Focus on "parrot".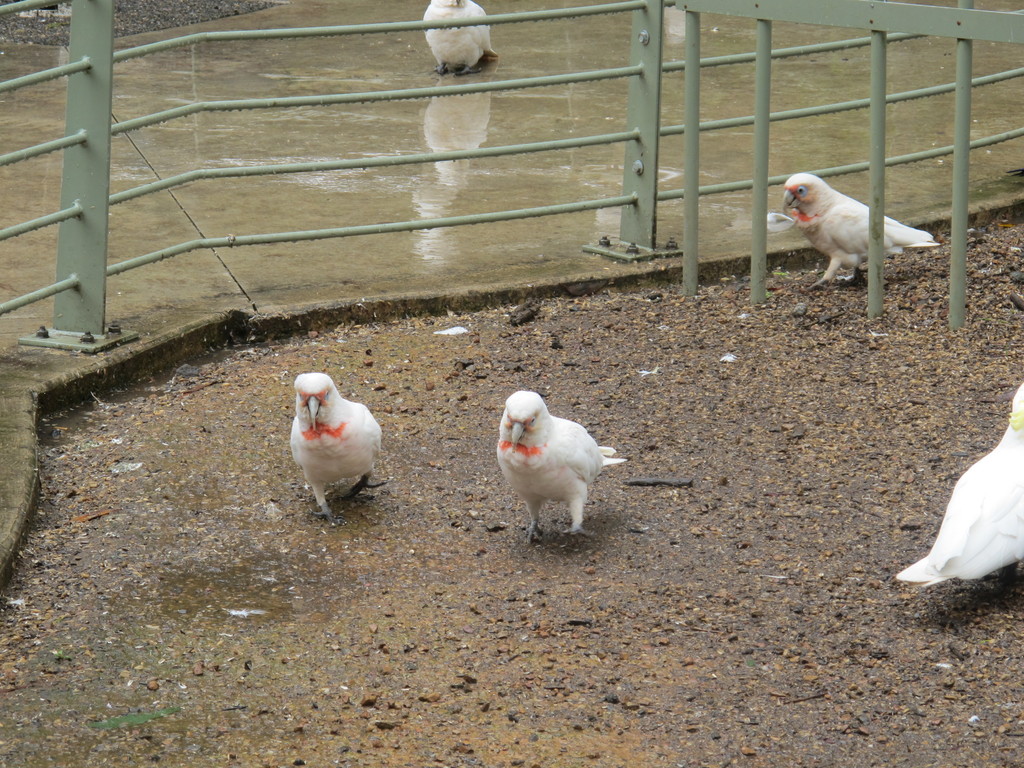
Focused at (778,164,948,291).
